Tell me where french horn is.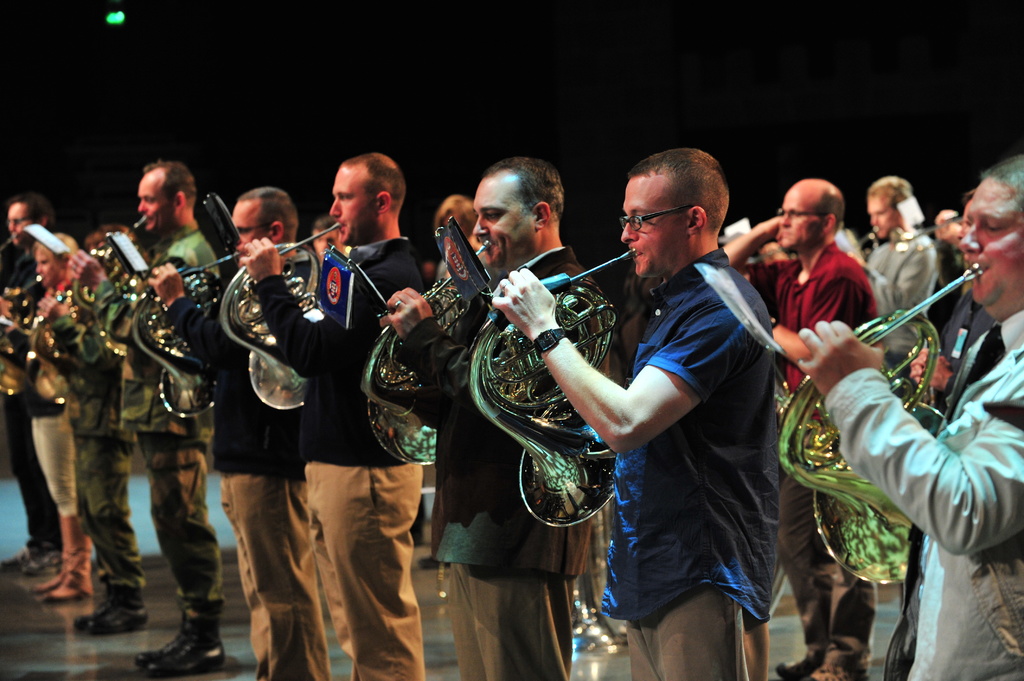
french horn is at bbox=[24, 272, 88, 410].
